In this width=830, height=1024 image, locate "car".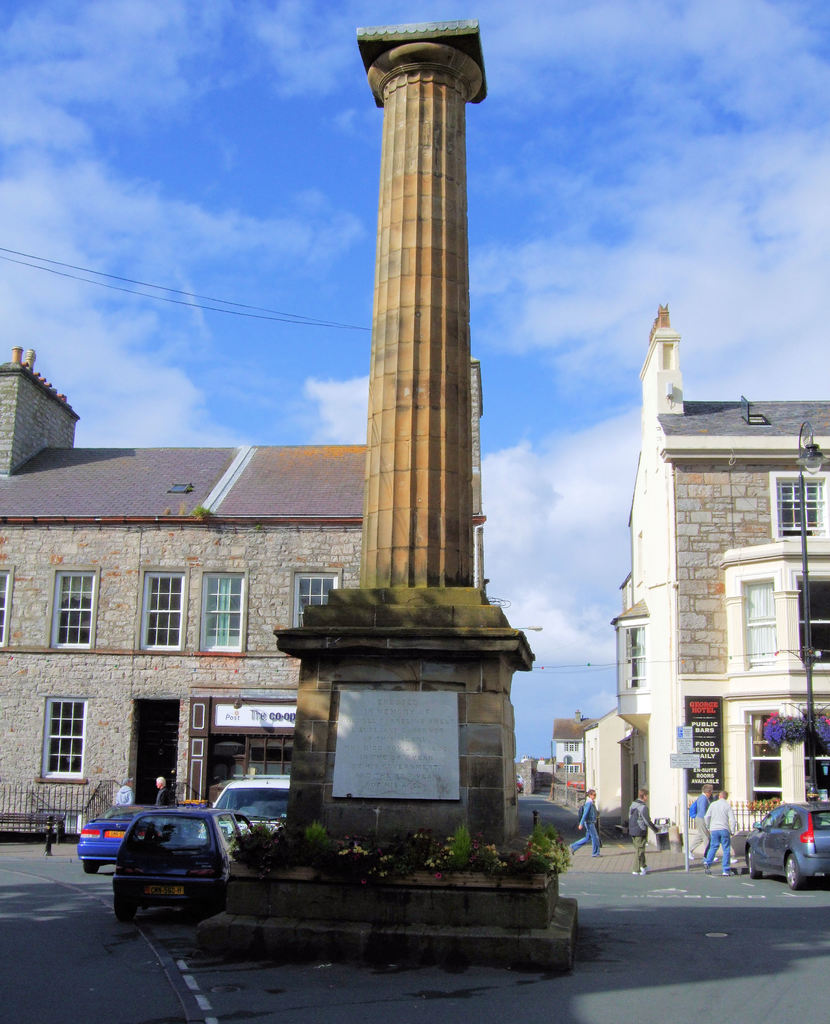
Bounding box: Rect(118, 804, 238, 934).
